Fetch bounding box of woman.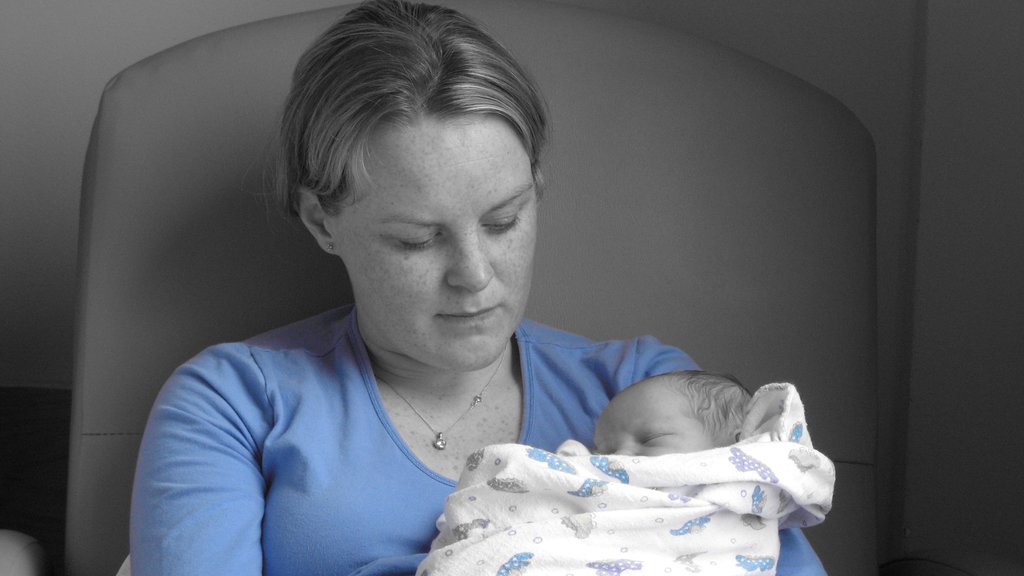
Bbox: rect(72, 8, 818, 575).
